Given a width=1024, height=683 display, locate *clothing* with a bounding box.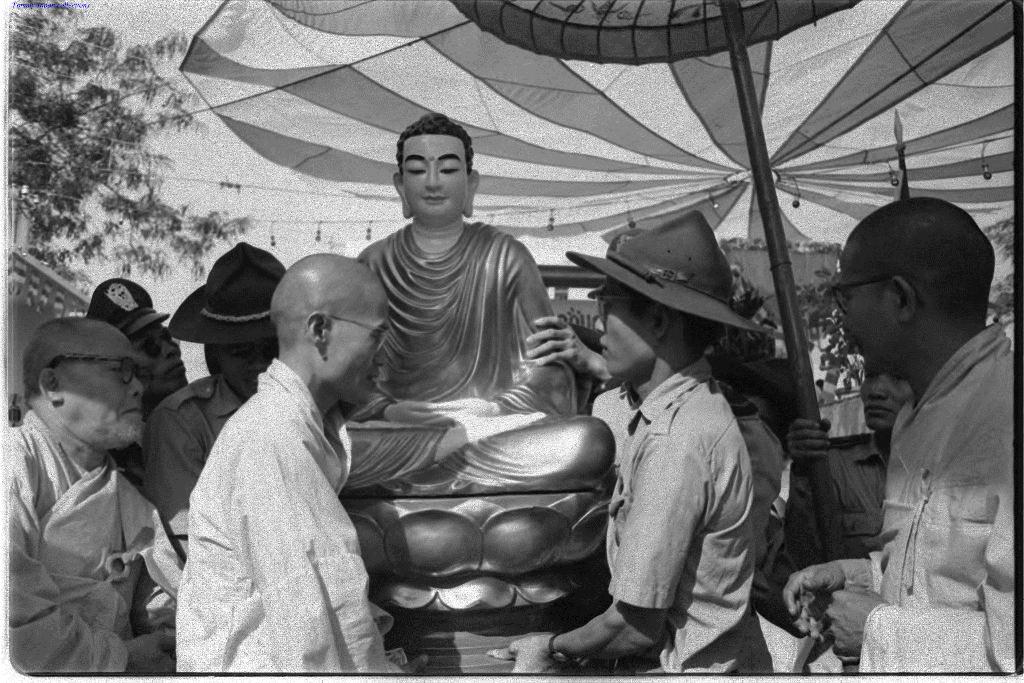
Located: {"x1": 792, "y1": 426, "x2": 896, "y2": 572}.
